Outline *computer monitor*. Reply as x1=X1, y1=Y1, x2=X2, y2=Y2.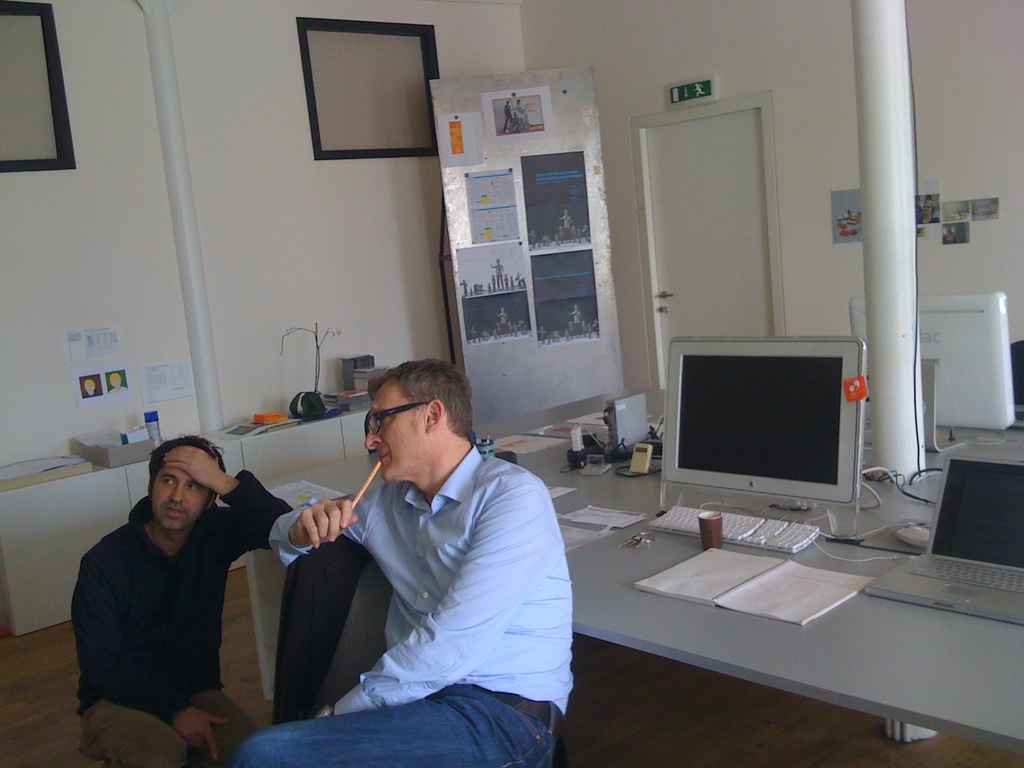
x1=660, y1=338, x2=877, y2=537.
